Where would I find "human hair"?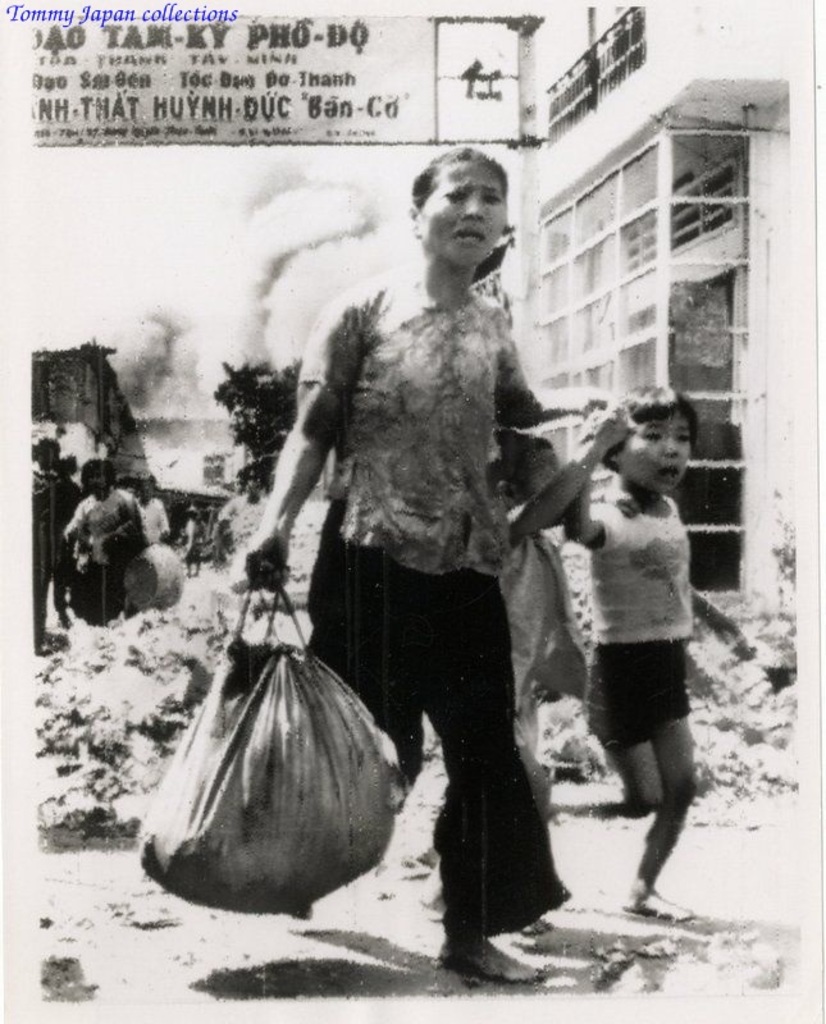
At box(601, 380, 702, 477).
